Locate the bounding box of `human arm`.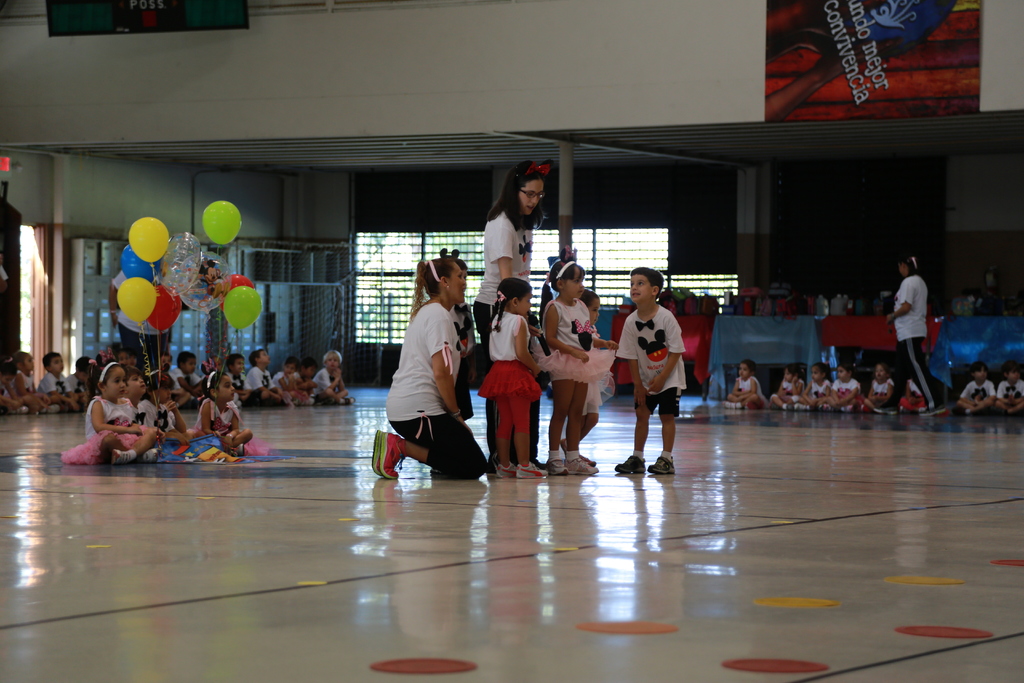
Bounding box: l=195, t=399, r=225, b=438.
